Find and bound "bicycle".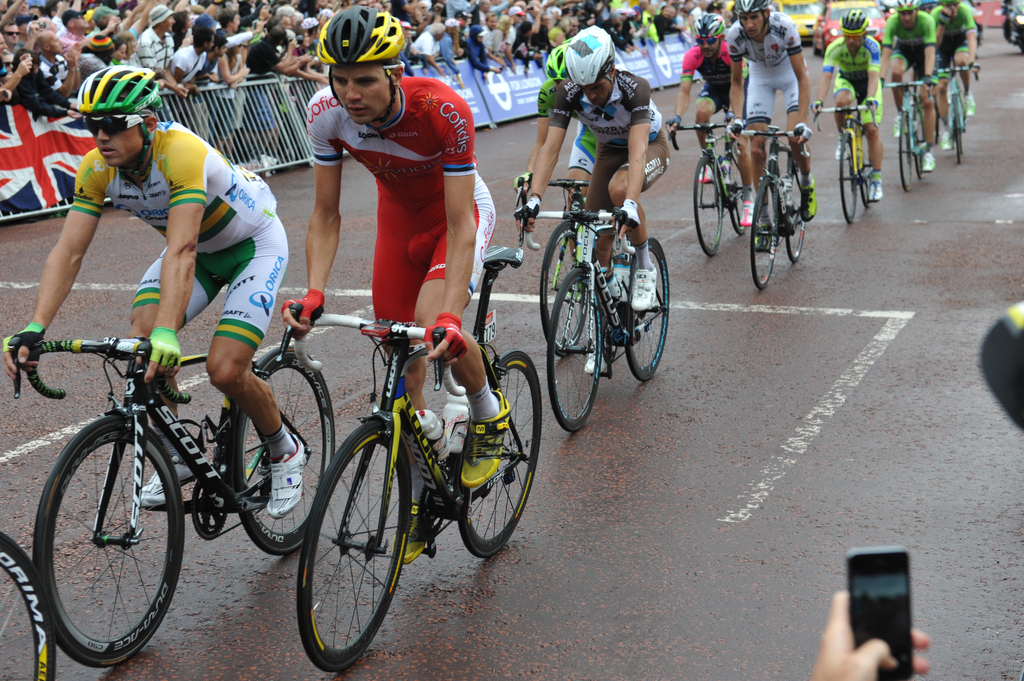
Bound: 870 51 941 195.
